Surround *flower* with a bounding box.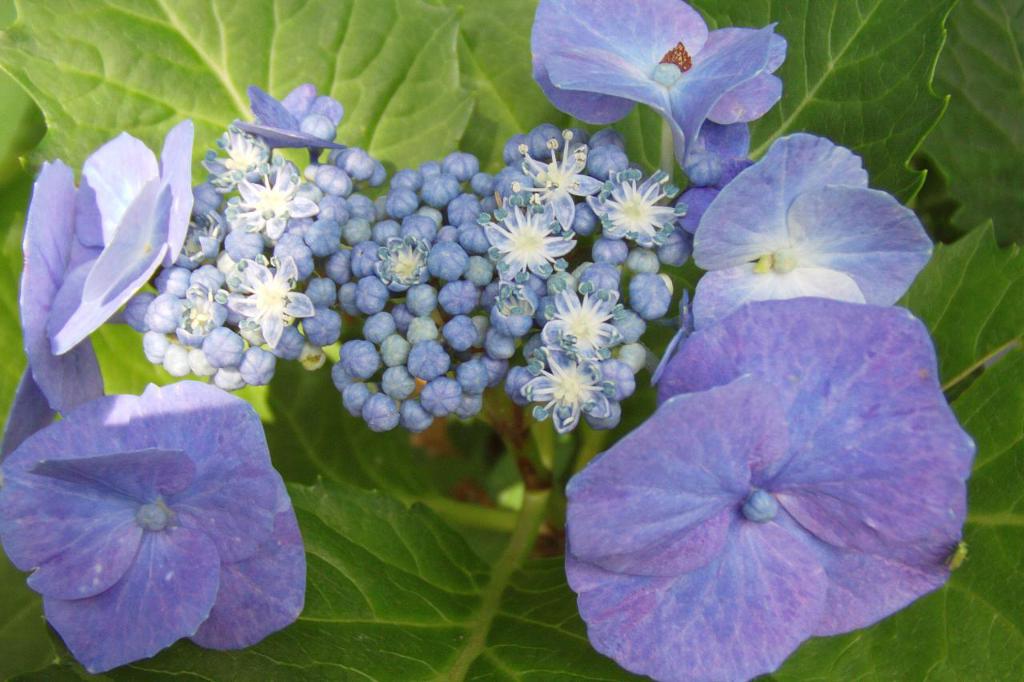
Rect(553, 271, 615, 352).
